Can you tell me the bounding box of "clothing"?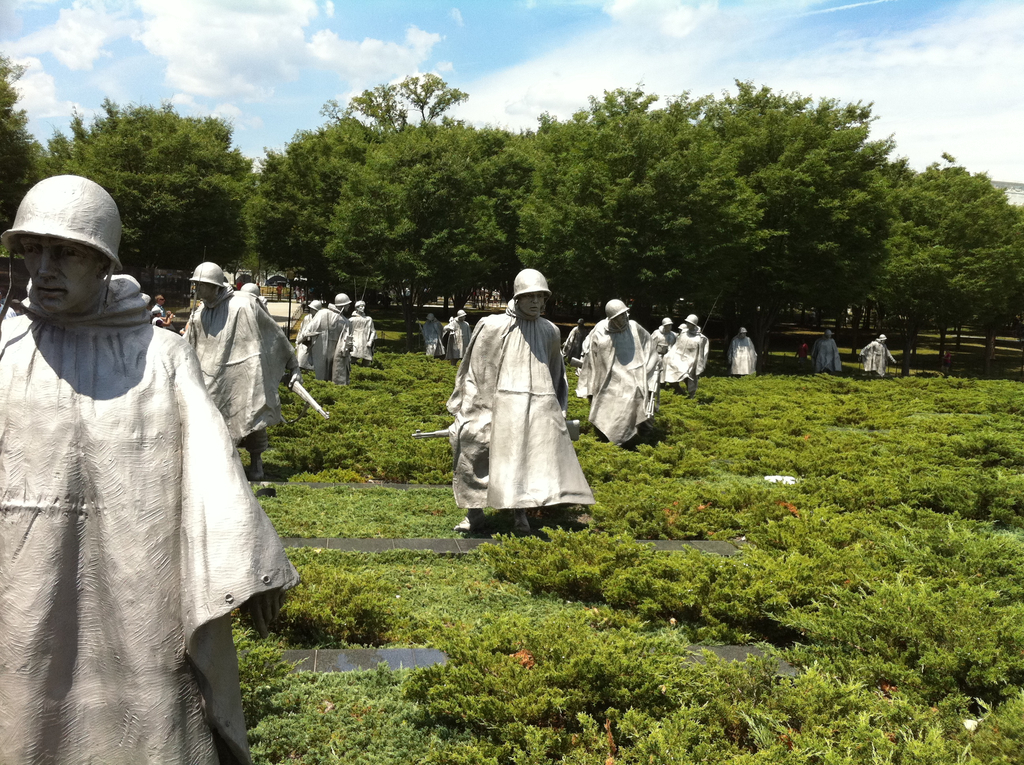
(654, 325, 676, 355).
